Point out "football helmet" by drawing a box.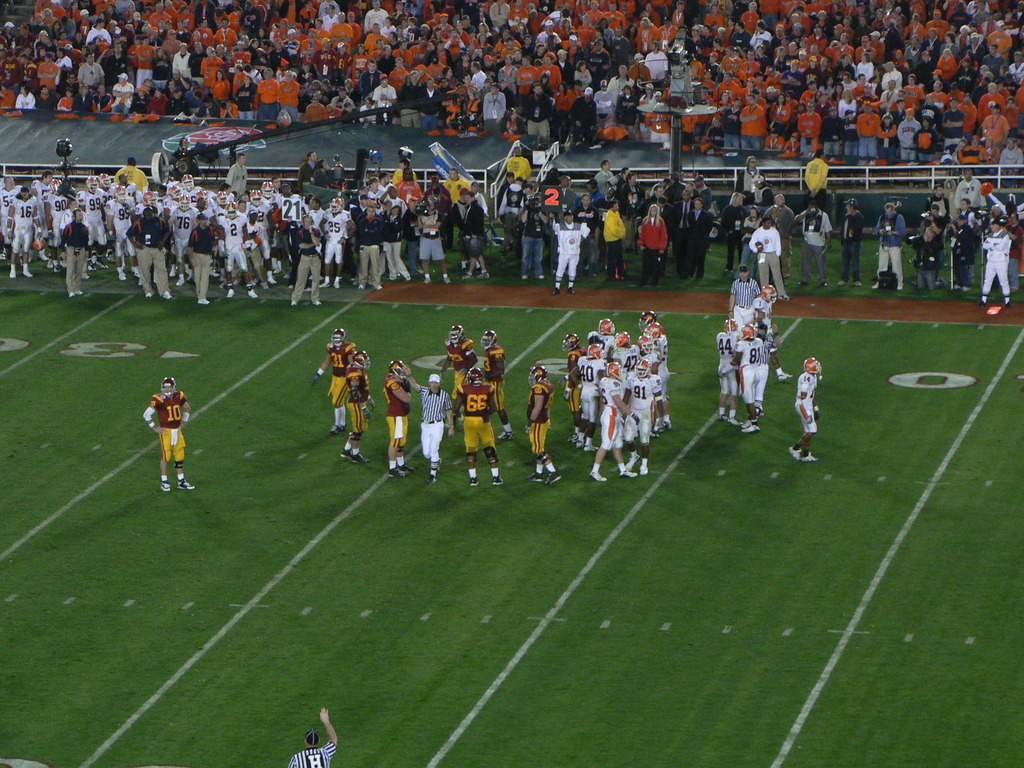
{"left": 262, "top": 180, "right": 275, "bottom": 198}.
